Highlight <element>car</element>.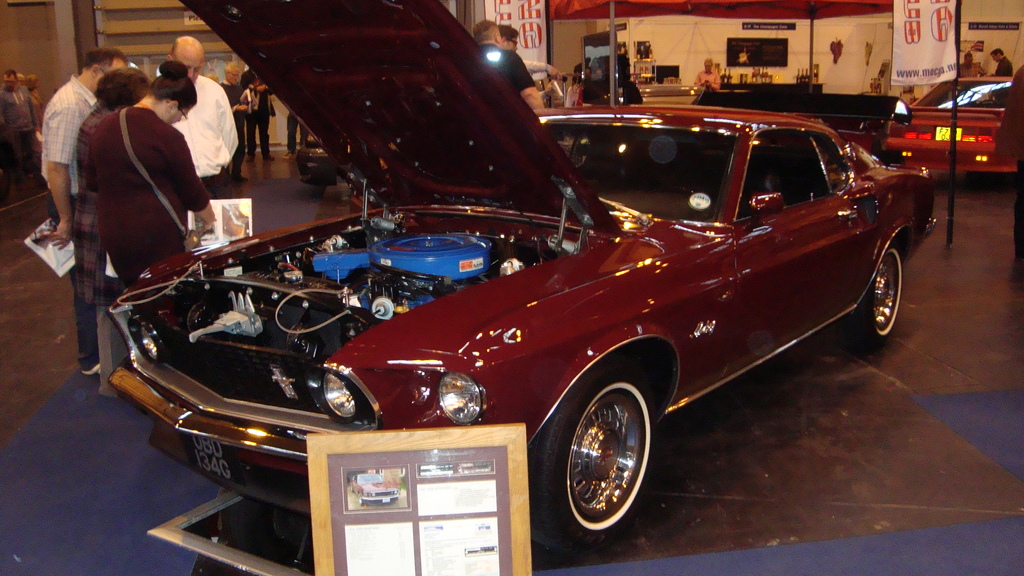
Highlighted region: detection(883, 77, 1016, 173).
